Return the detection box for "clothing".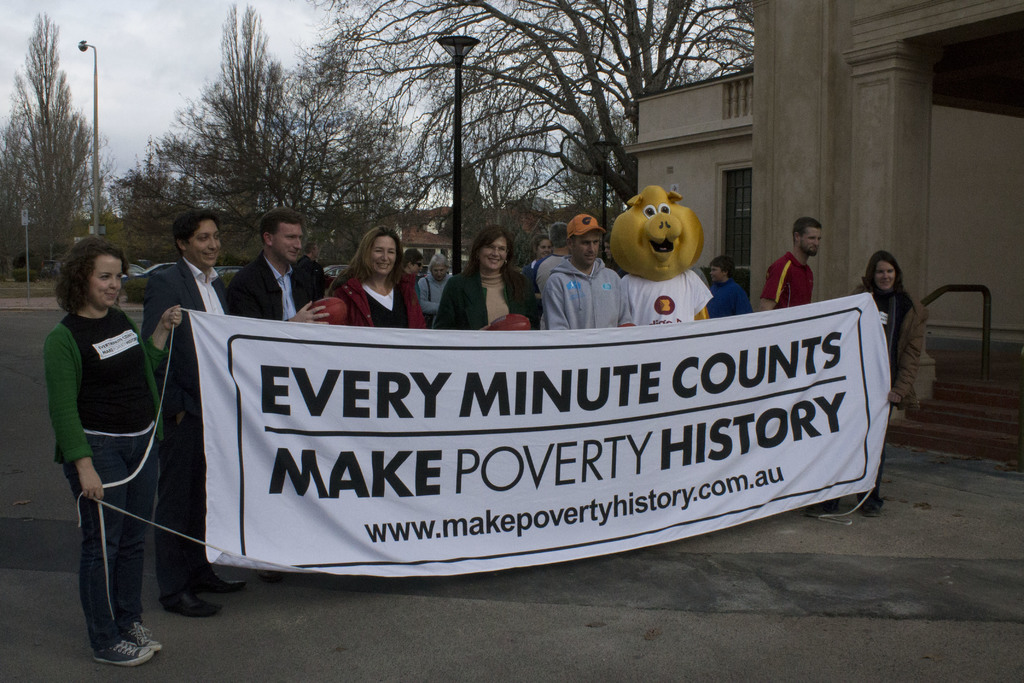
228,250,330,327.
